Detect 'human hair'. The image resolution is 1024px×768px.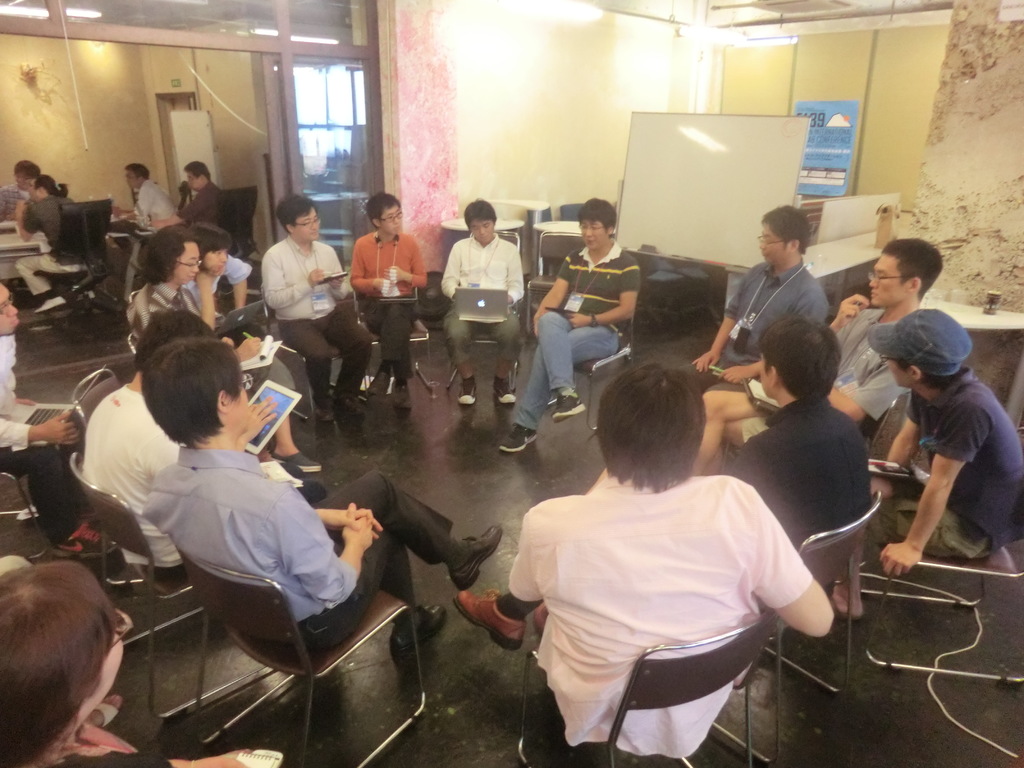
{"left": 878, "top": 236, "right": 948, "bottom": 302}.
